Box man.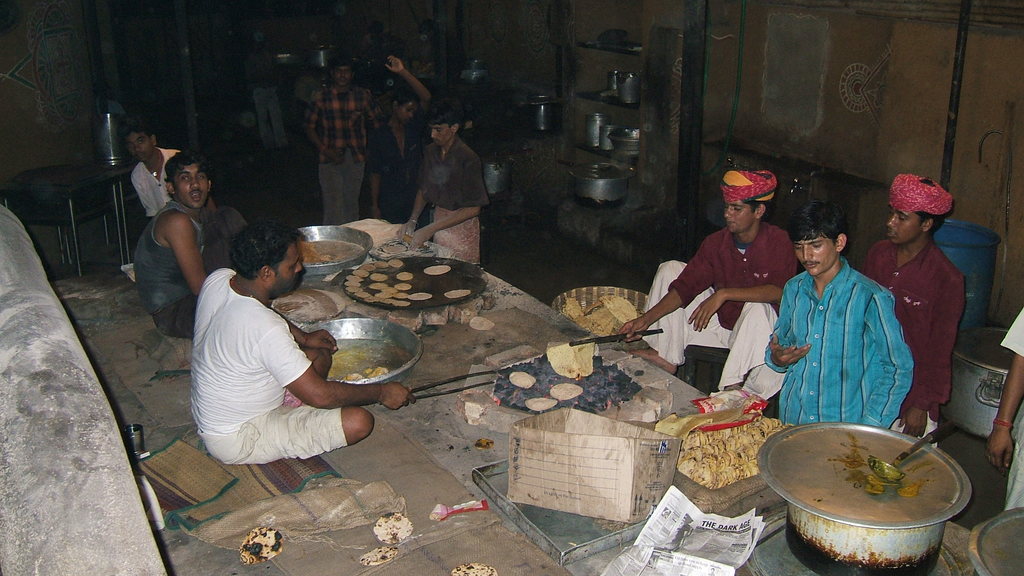
box(137, 125, 180, 236).
